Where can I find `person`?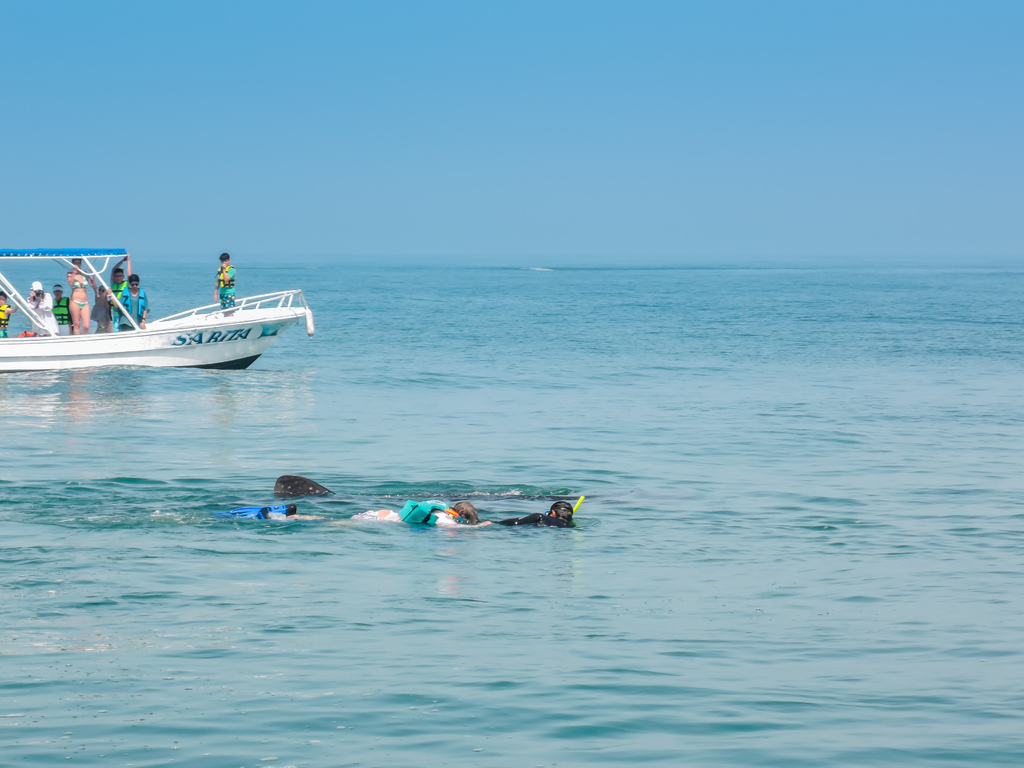
You can find it at Rect(113, 274, 148, 330).
